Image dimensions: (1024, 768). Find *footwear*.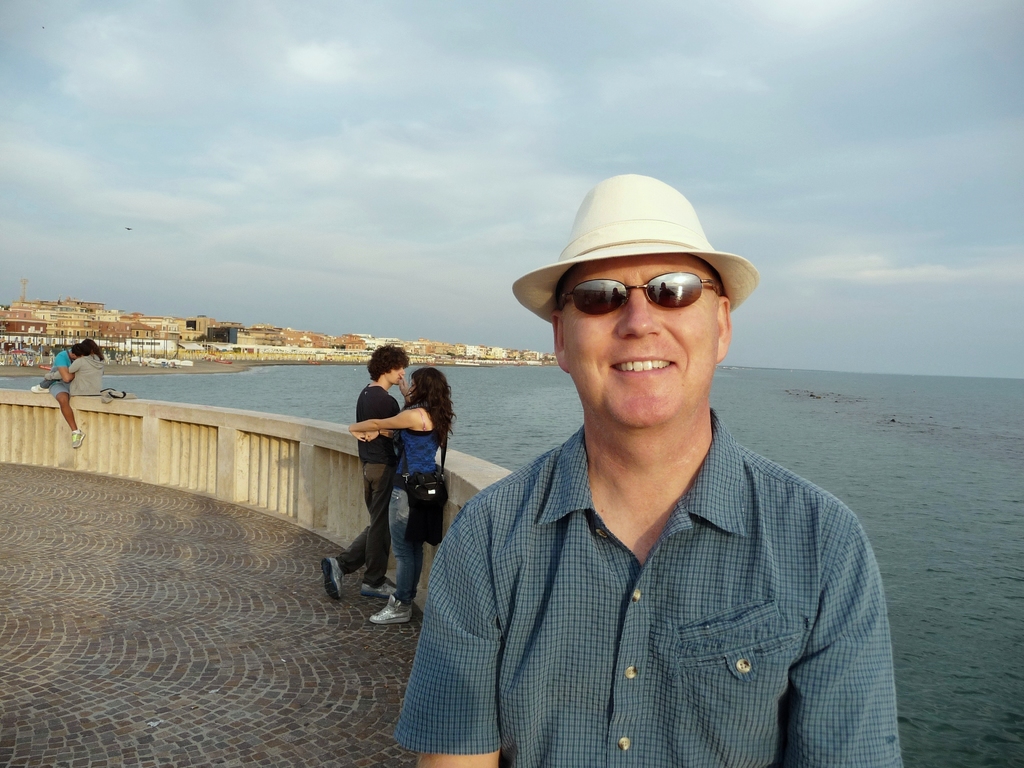
[left=356, top=579, right=399, bottom=600].
